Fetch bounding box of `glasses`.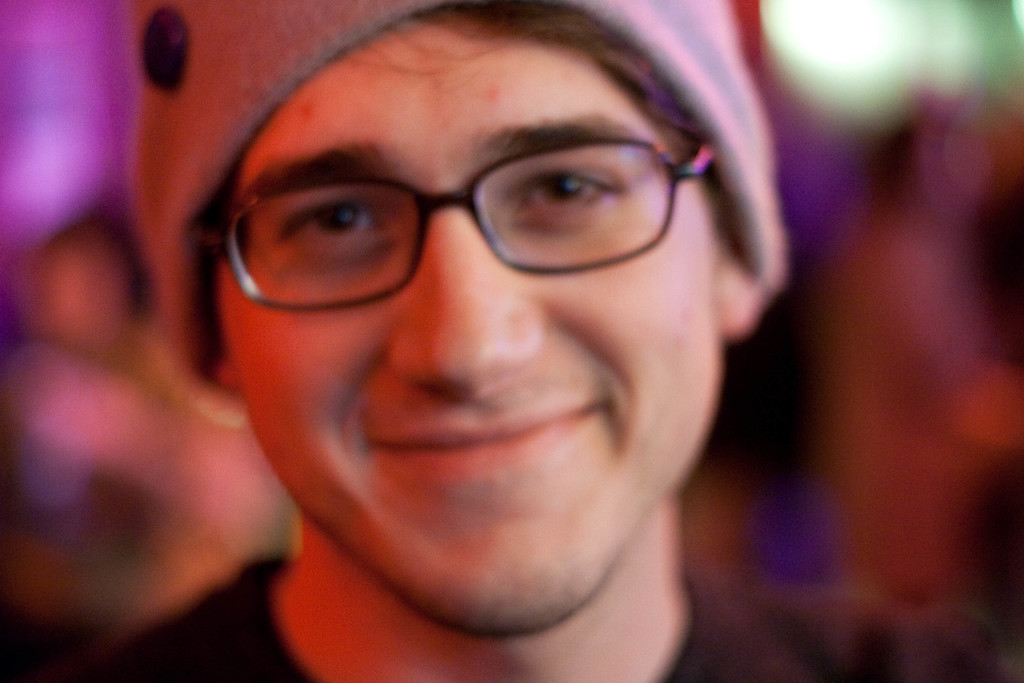
Bbox: [212,111,730,313].
